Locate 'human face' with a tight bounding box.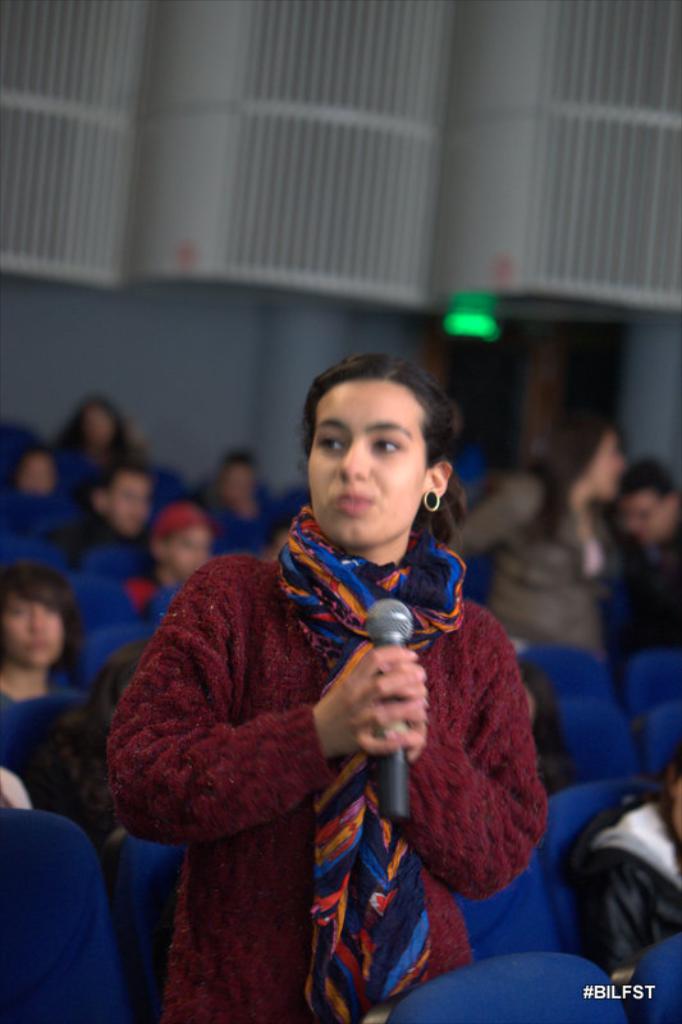
box=[8, 604, 64, 666].
